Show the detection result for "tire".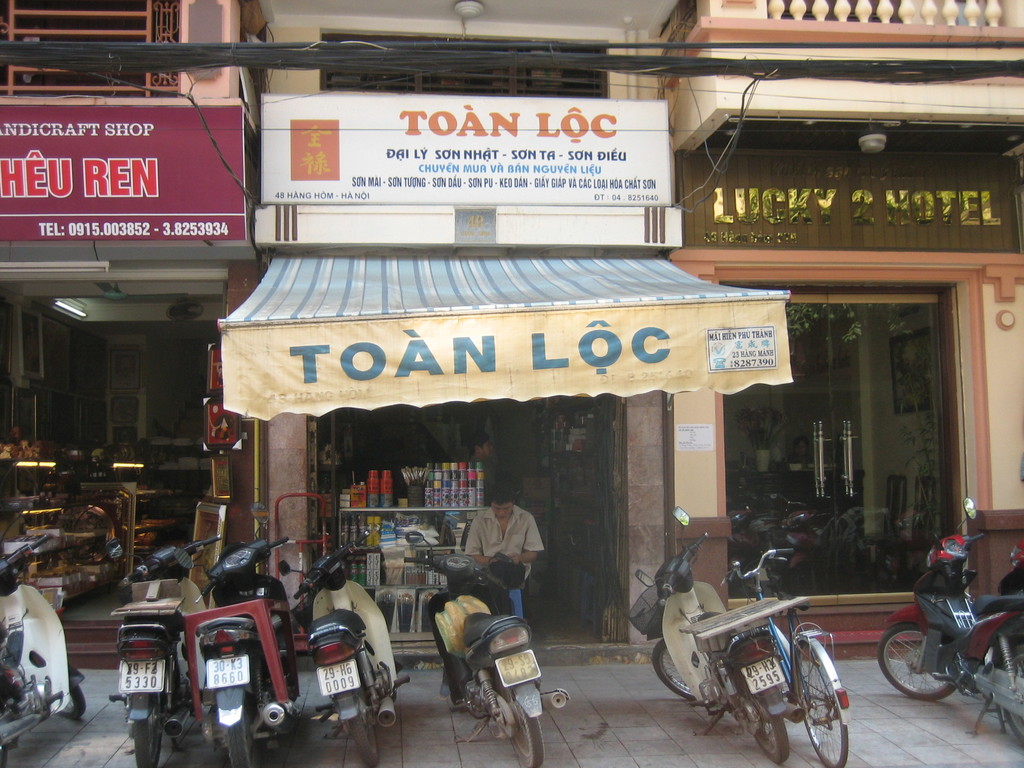
877:620:959:701.
